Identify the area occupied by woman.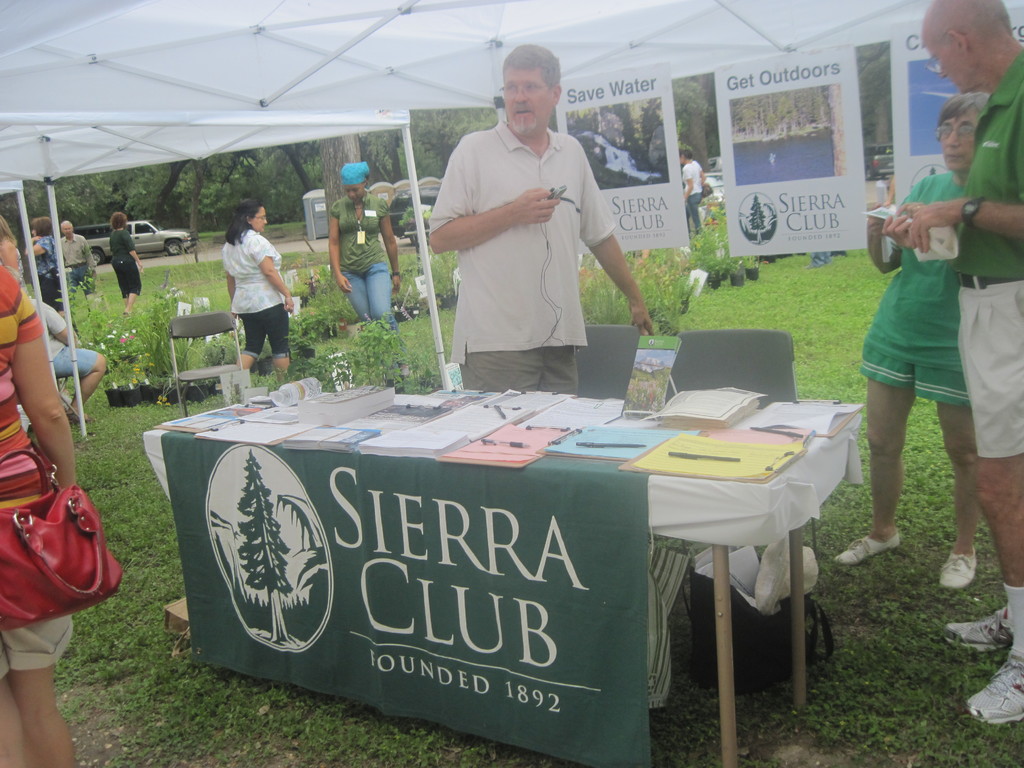
Area: 0/254/87/767.
